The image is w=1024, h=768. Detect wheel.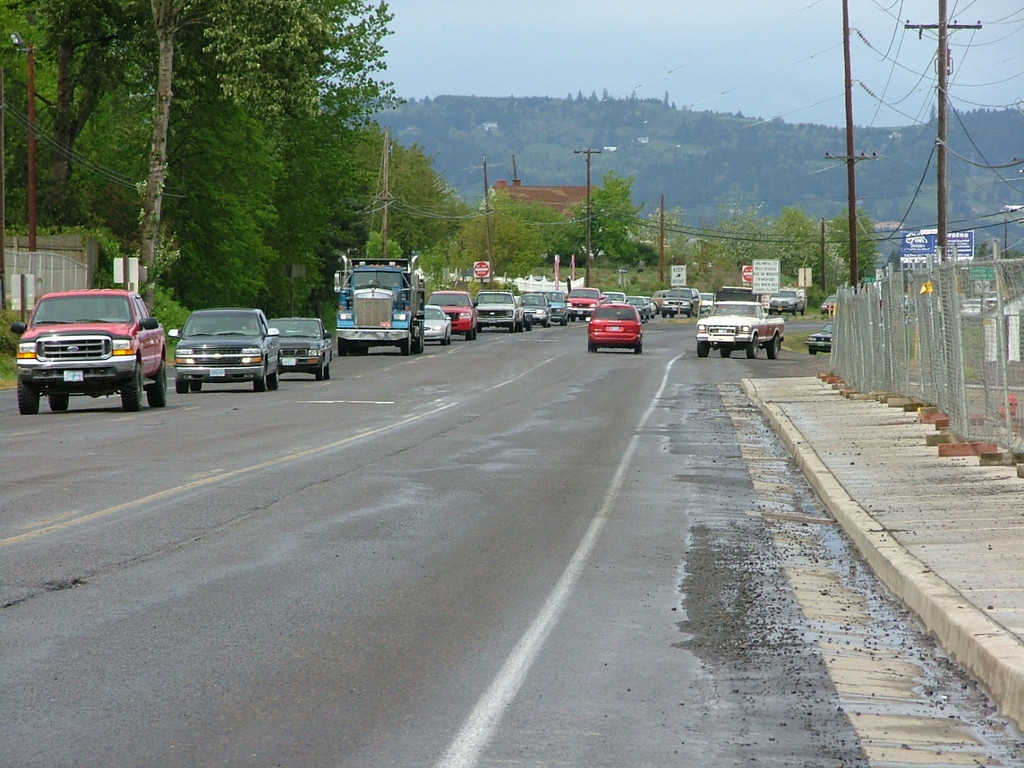
Detection: [745,336,758,360].
